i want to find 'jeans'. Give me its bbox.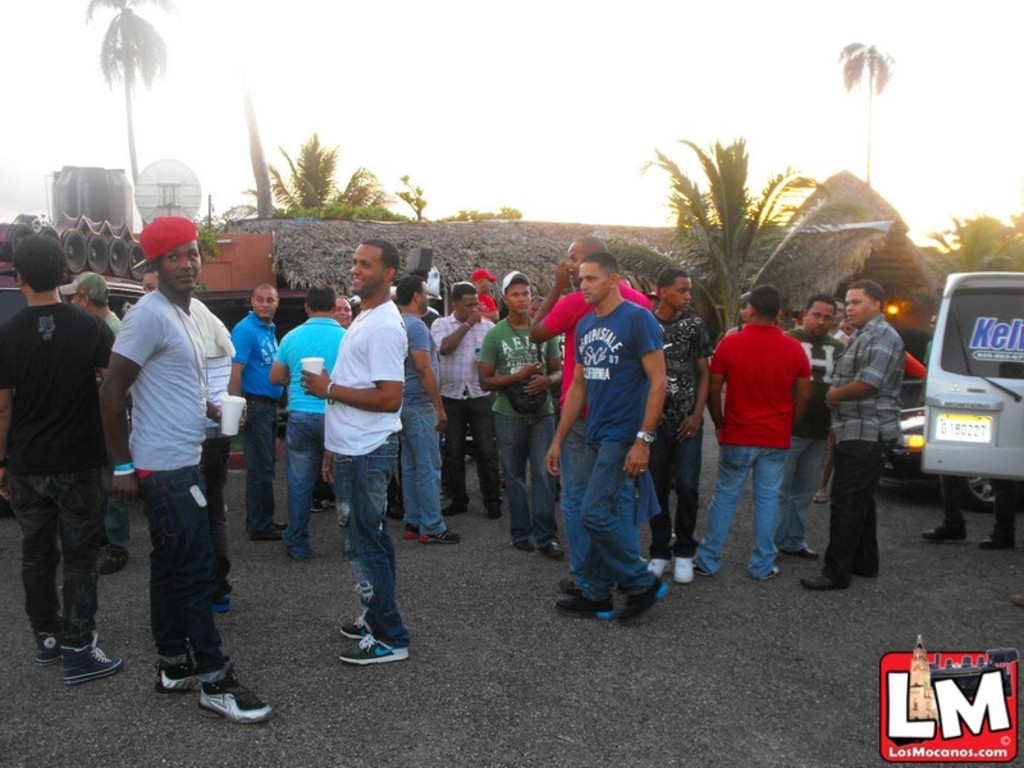
bbox=[138, 468, 220, 666].
